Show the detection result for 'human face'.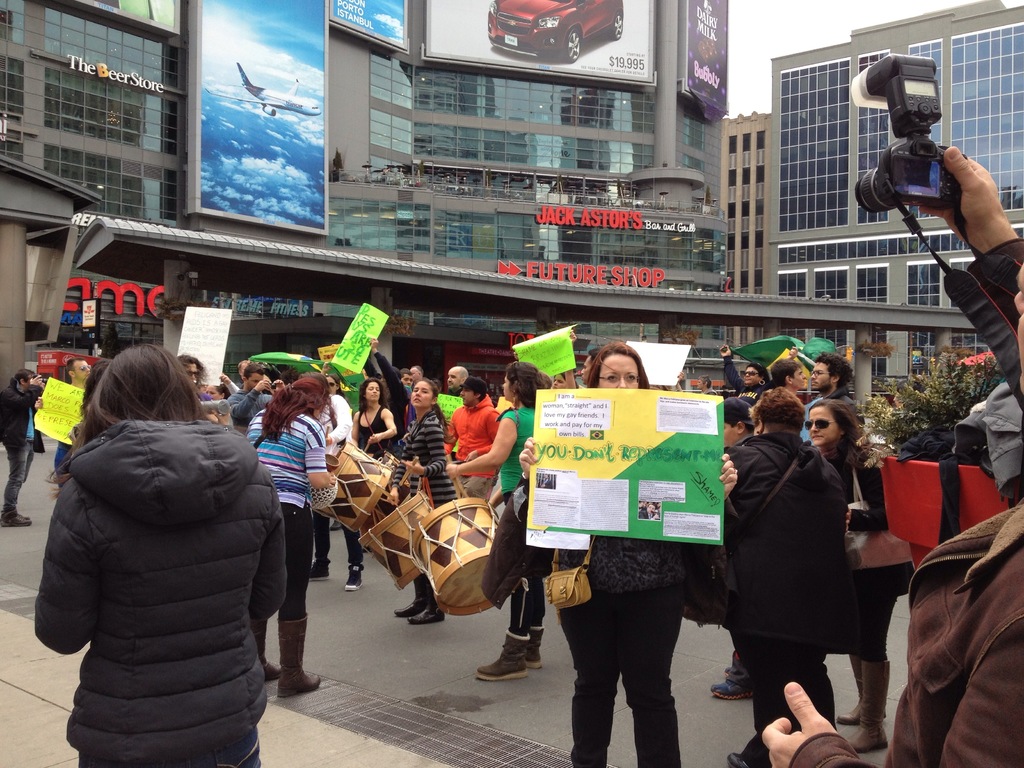
pyautogui.locateOnScreen(71, 360, 92, 383).
